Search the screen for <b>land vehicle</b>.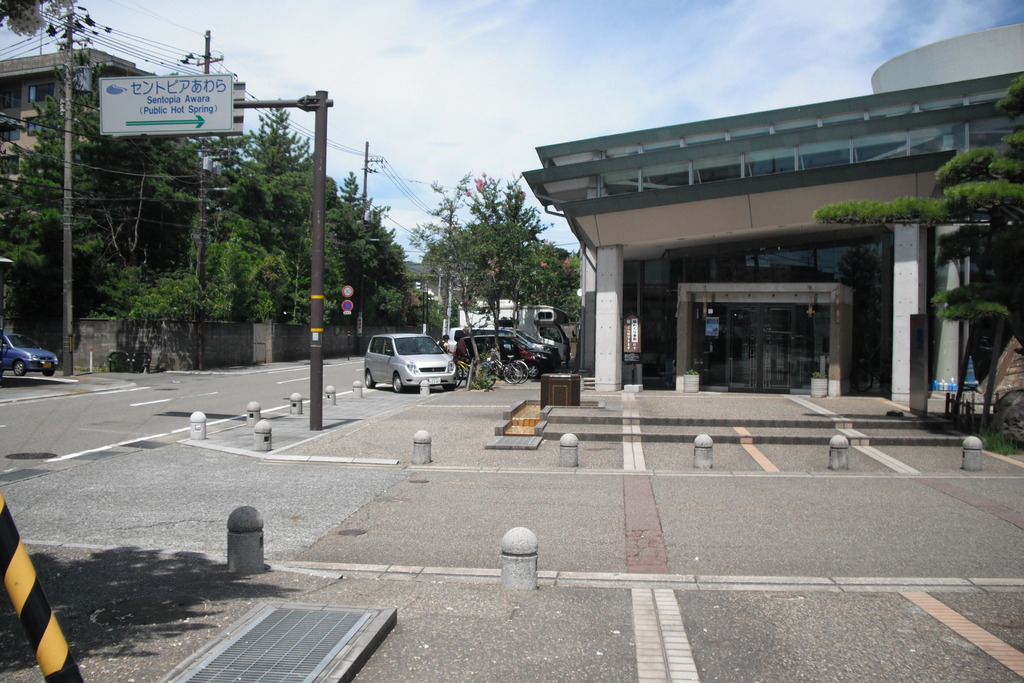
Found at (left=466, top=326, right=561, bottom=365).
